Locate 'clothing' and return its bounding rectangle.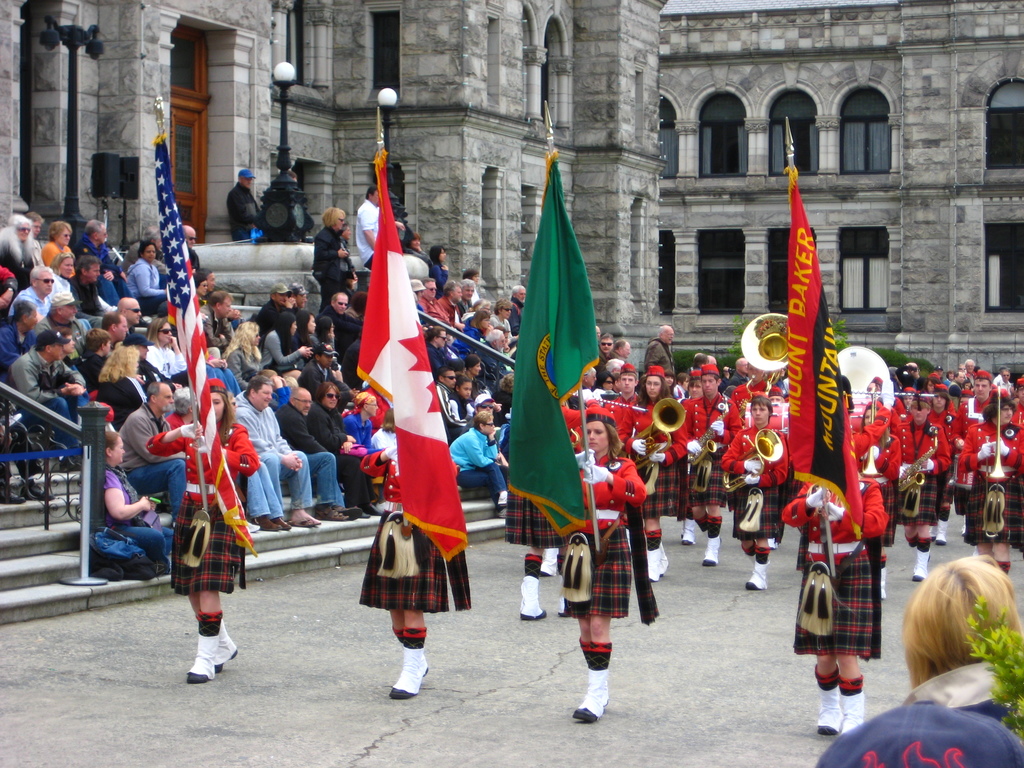
[207, 344, 269, 395].
